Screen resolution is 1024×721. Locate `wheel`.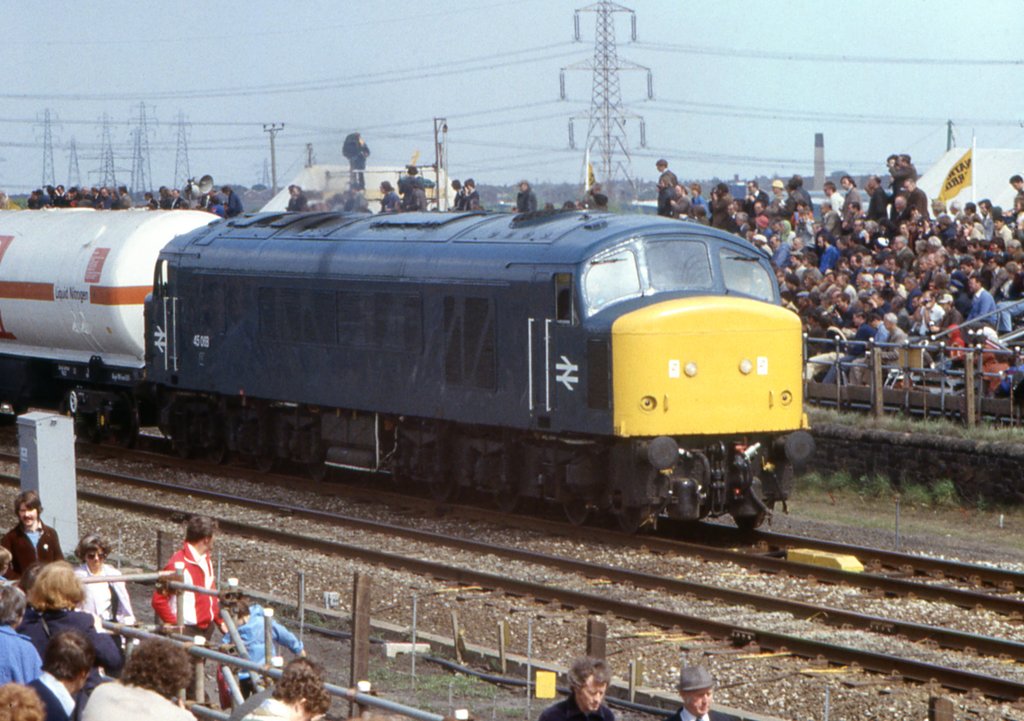
(172, 399, 232, 464).
